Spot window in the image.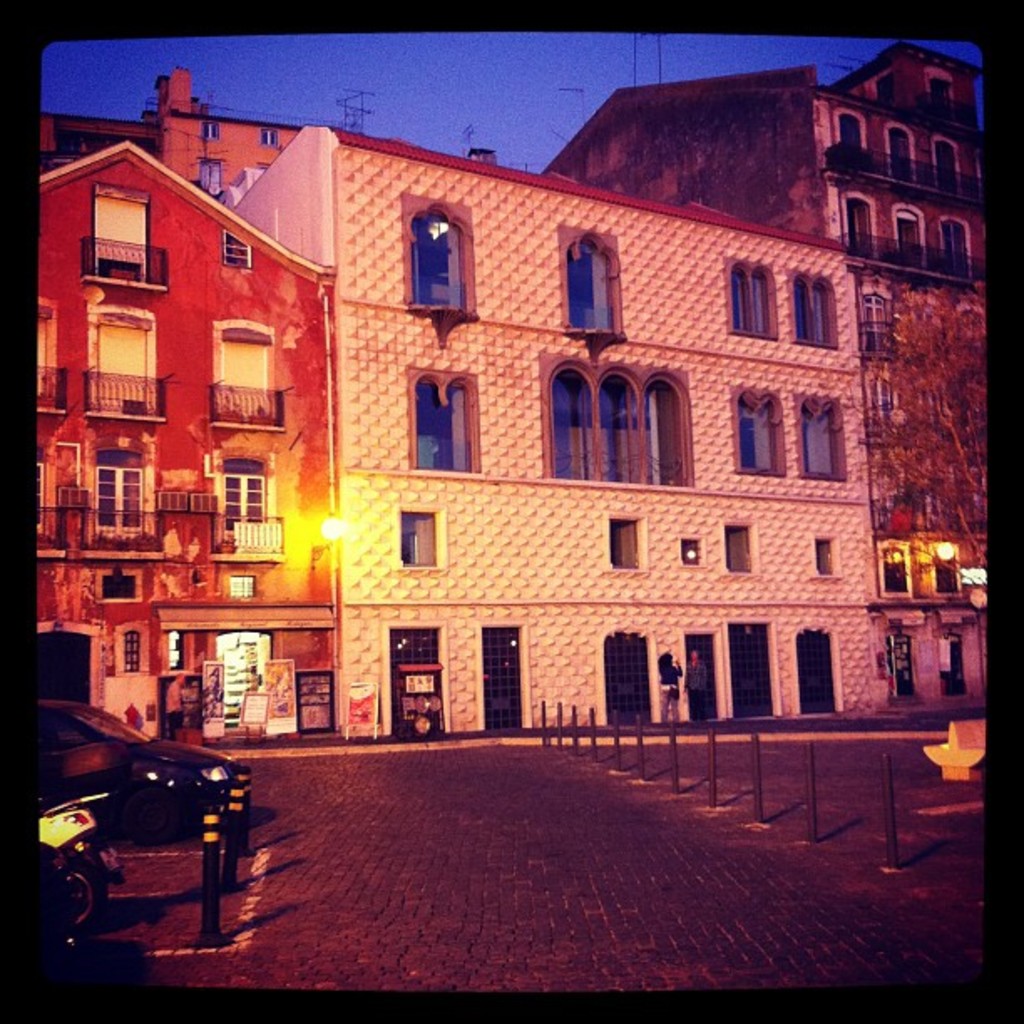
window found at [887,125,925,184].
